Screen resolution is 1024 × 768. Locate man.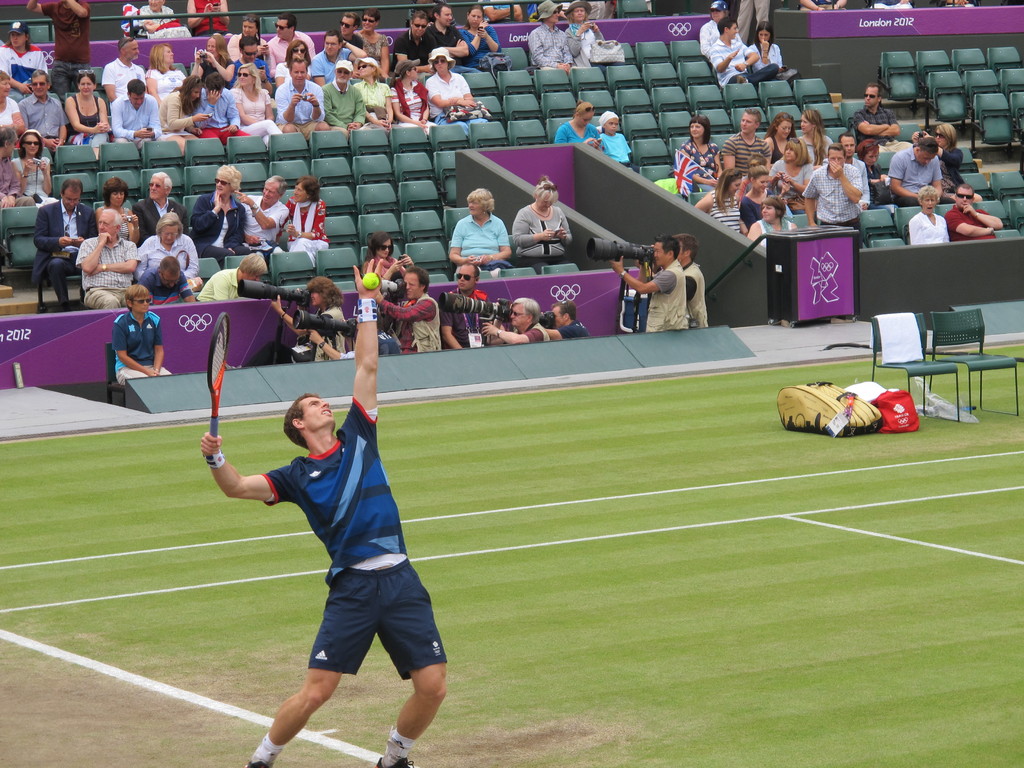
{"x1": 118, "y1": 288, "x2": 185, "y2": 387}.
